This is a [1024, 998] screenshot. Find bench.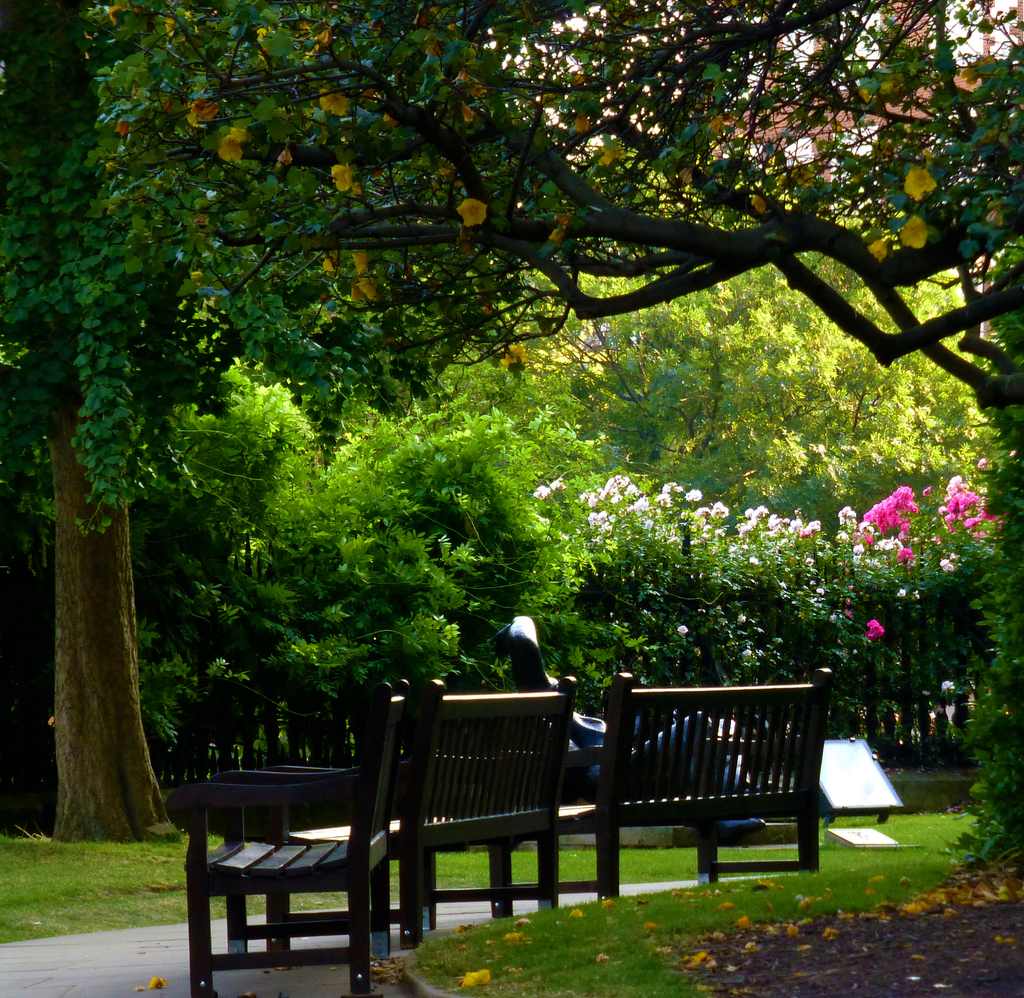
Bounding box: <box>276,673,578,946</box>.
